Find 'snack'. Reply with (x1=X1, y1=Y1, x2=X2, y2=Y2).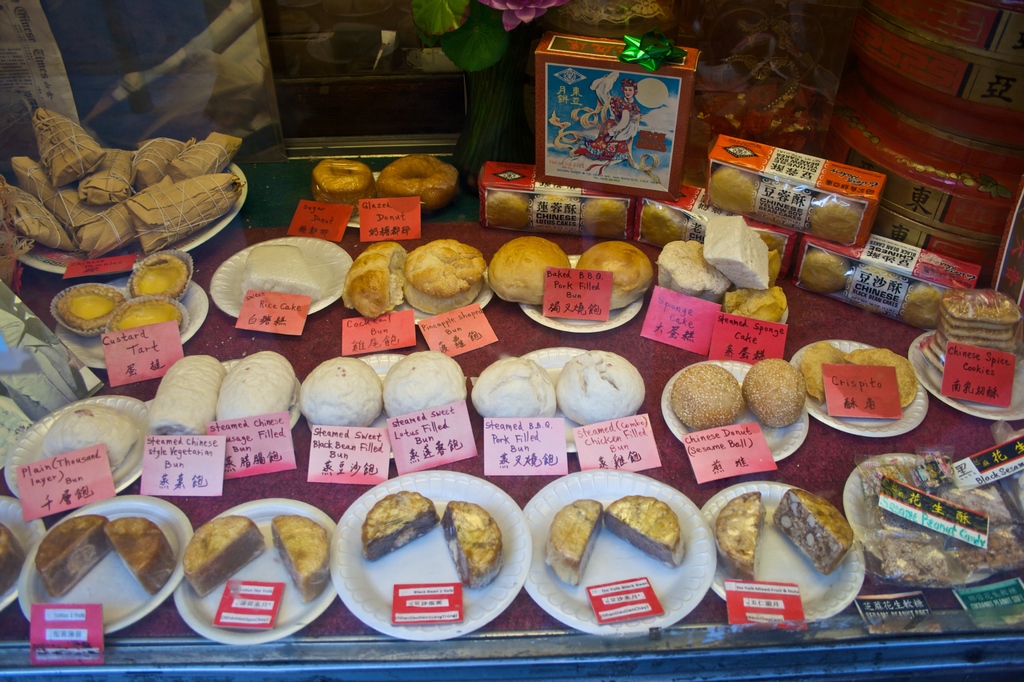
(x1=400, y1=237, x2=484, y2=313).
